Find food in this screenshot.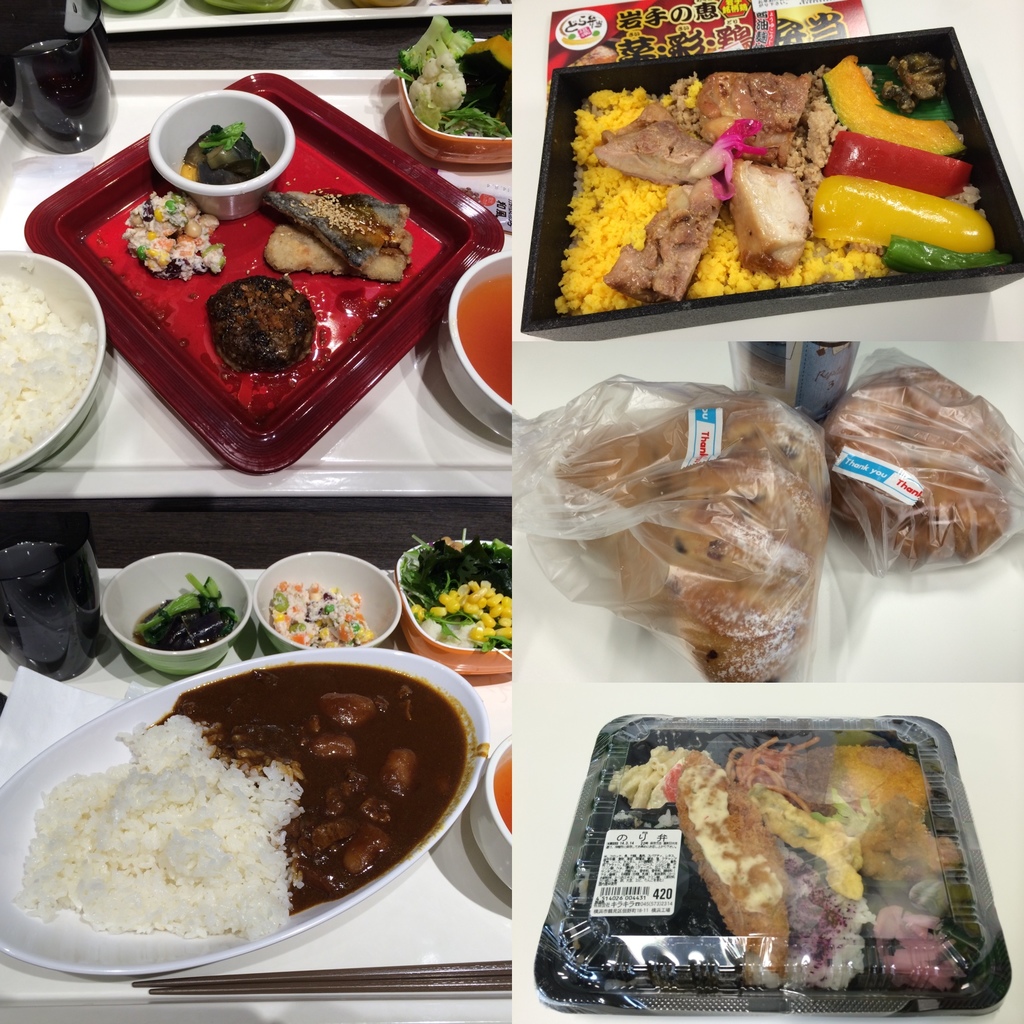
The bounding box for food is BBox(403, 11, 511, 135).
